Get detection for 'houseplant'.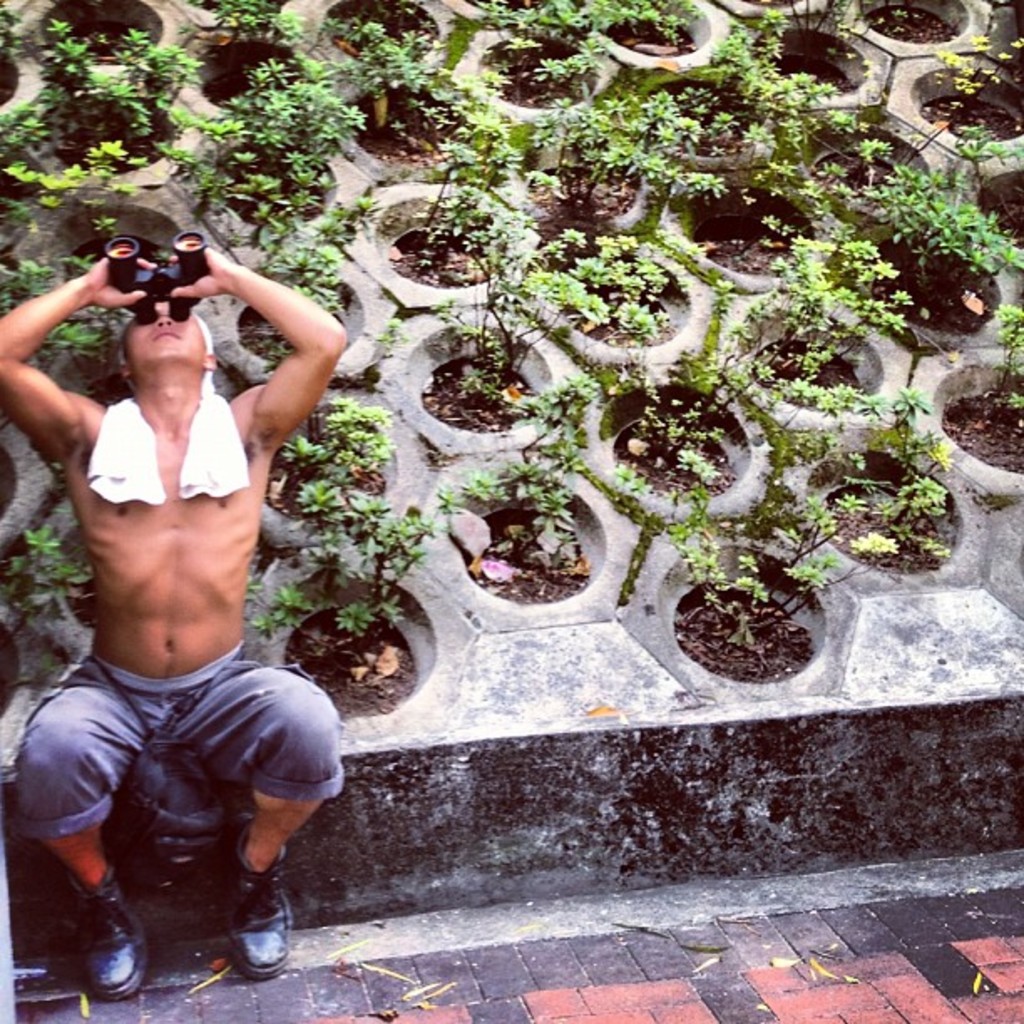
Detection: [left=517, top=221, right=668, bottom=340].
